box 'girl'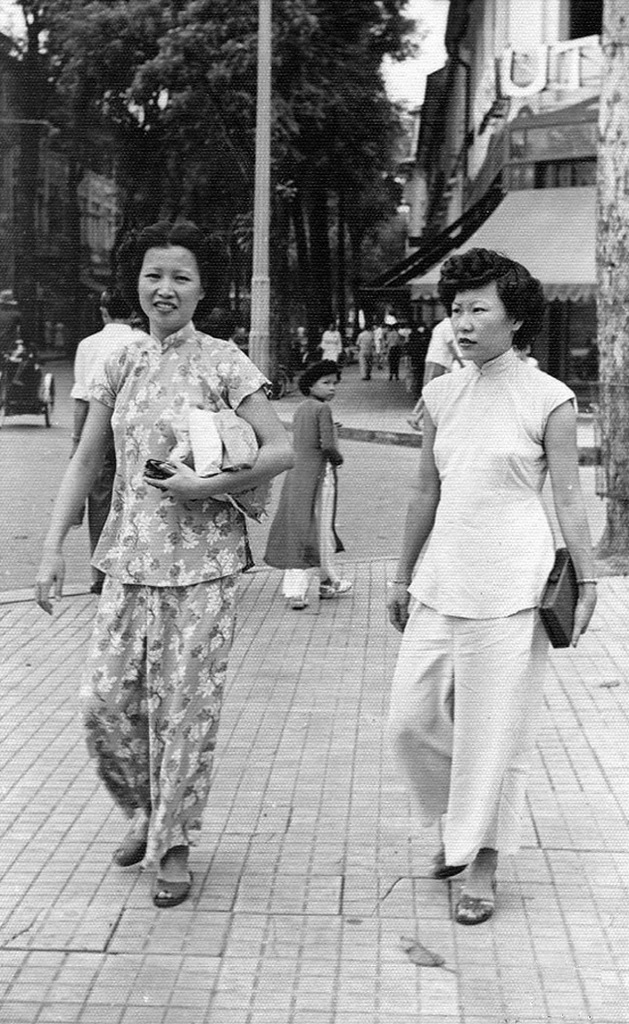
<bbox>261, 364, 349, 603</bbox>
